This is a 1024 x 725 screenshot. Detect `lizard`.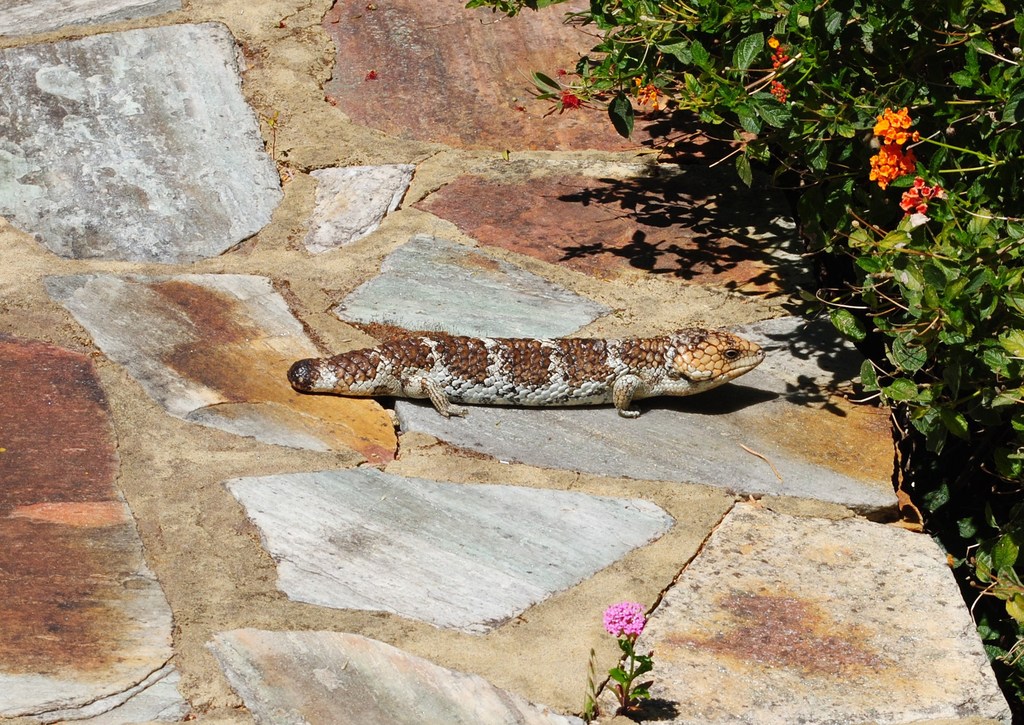
select_region(282, 284, 796, 475).
